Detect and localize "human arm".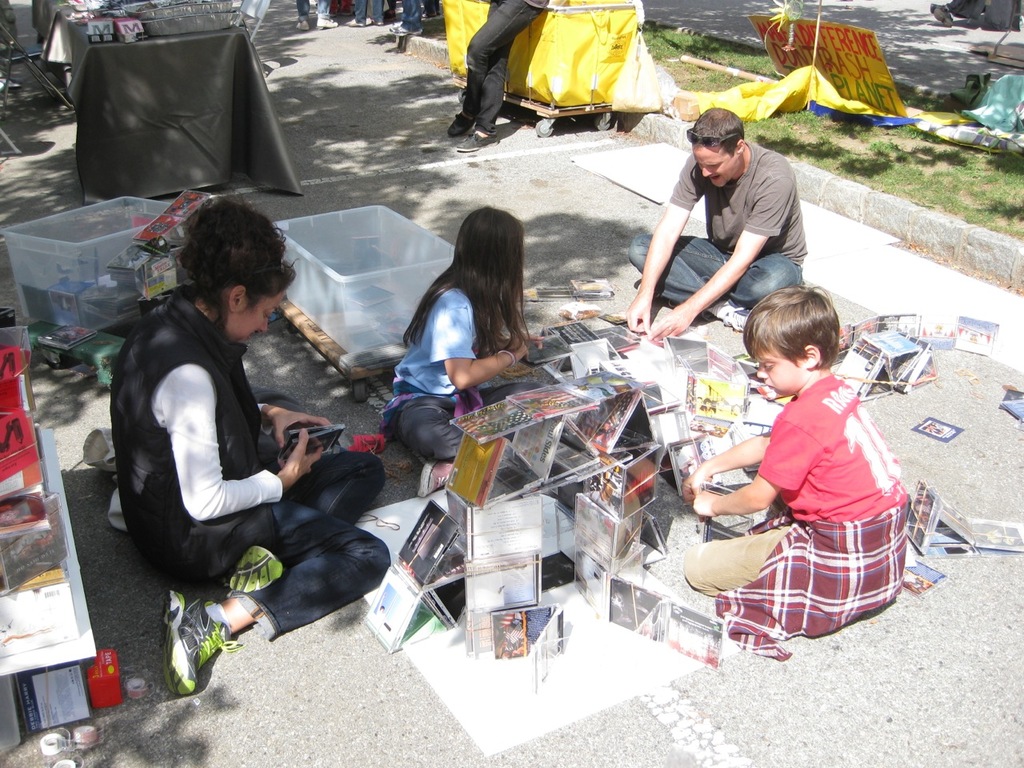
Localized at [x1=685, y1=415, x2=829, y2=519].
